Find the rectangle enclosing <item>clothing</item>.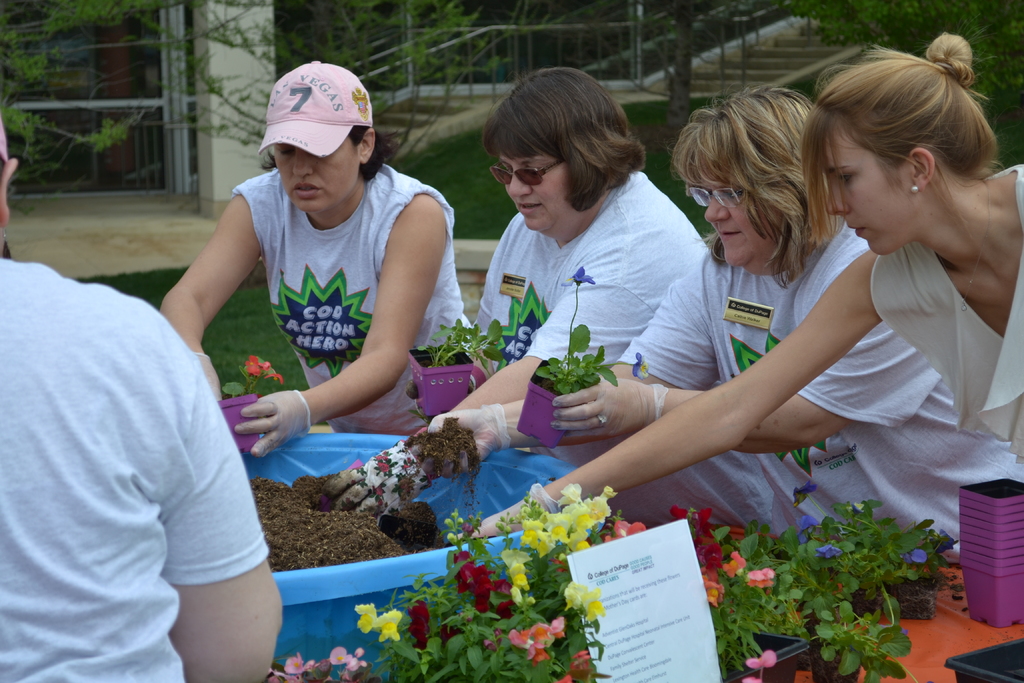
[x1=26, y1=188, x2=279, y2=673].
